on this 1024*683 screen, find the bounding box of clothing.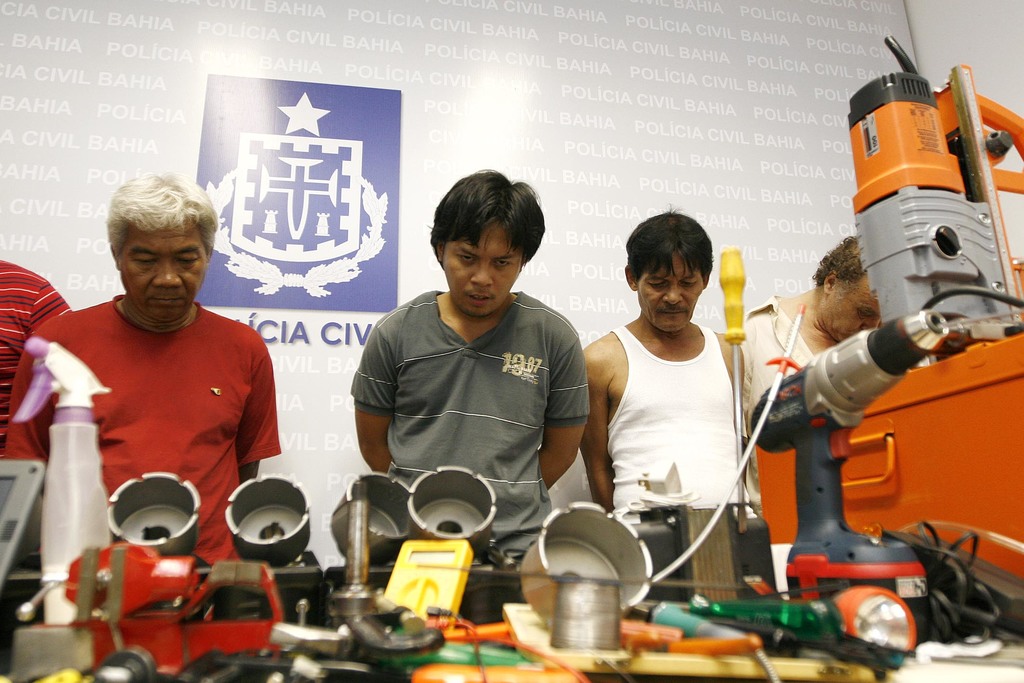
Bounding box: detection(17, 258, 281, 586).
